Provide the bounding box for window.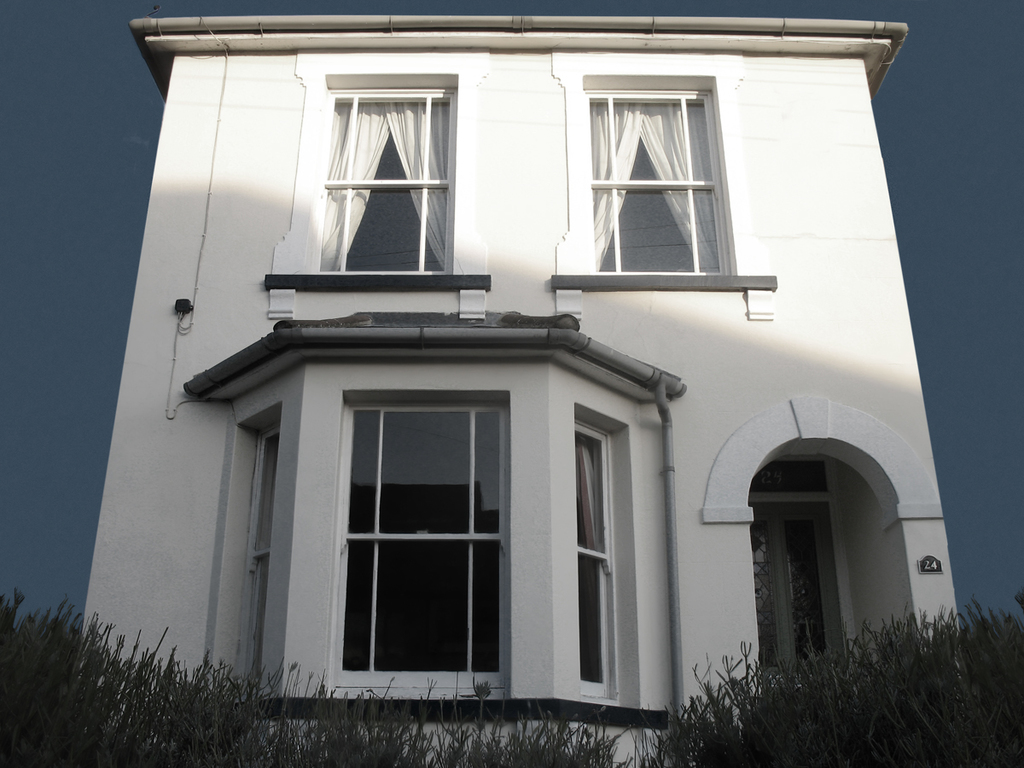
(323, 388, 509, 714).
